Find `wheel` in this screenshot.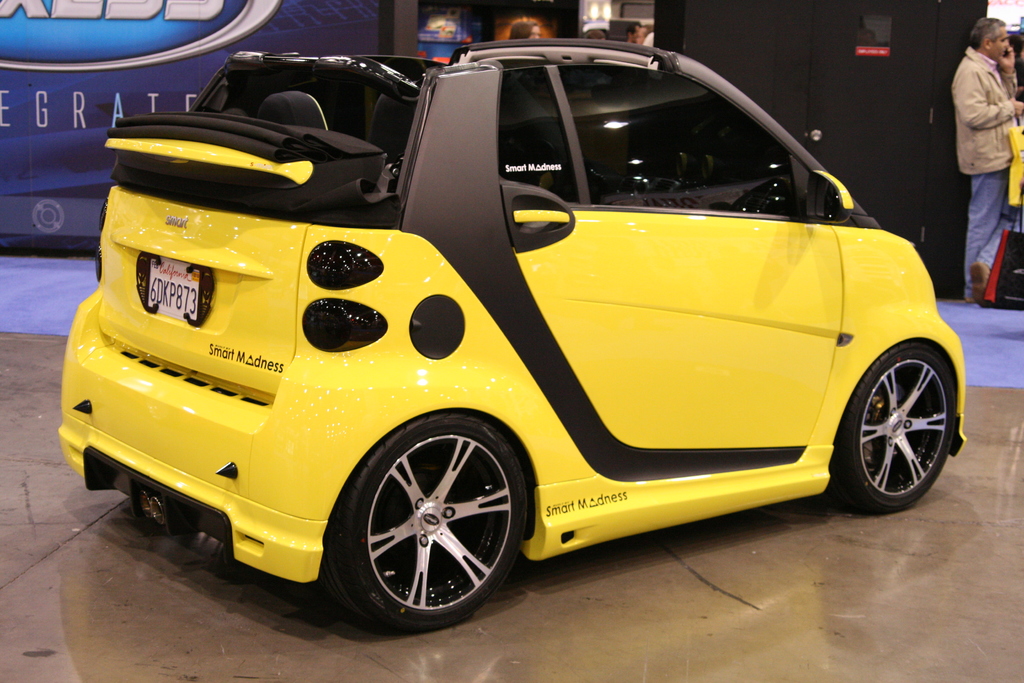
The bounding box for `wheel` is BBox(831, 341, 955, 514).
